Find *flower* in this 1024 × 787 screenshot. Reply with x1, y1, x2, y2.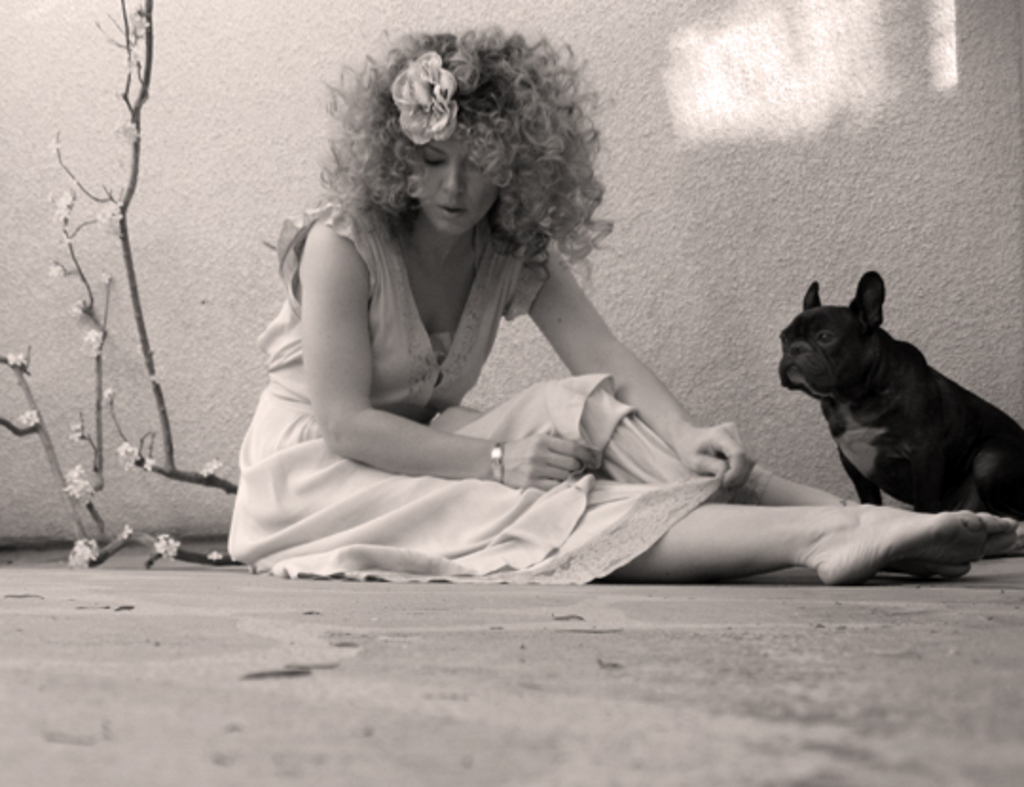
383, 47, 463, 150.
